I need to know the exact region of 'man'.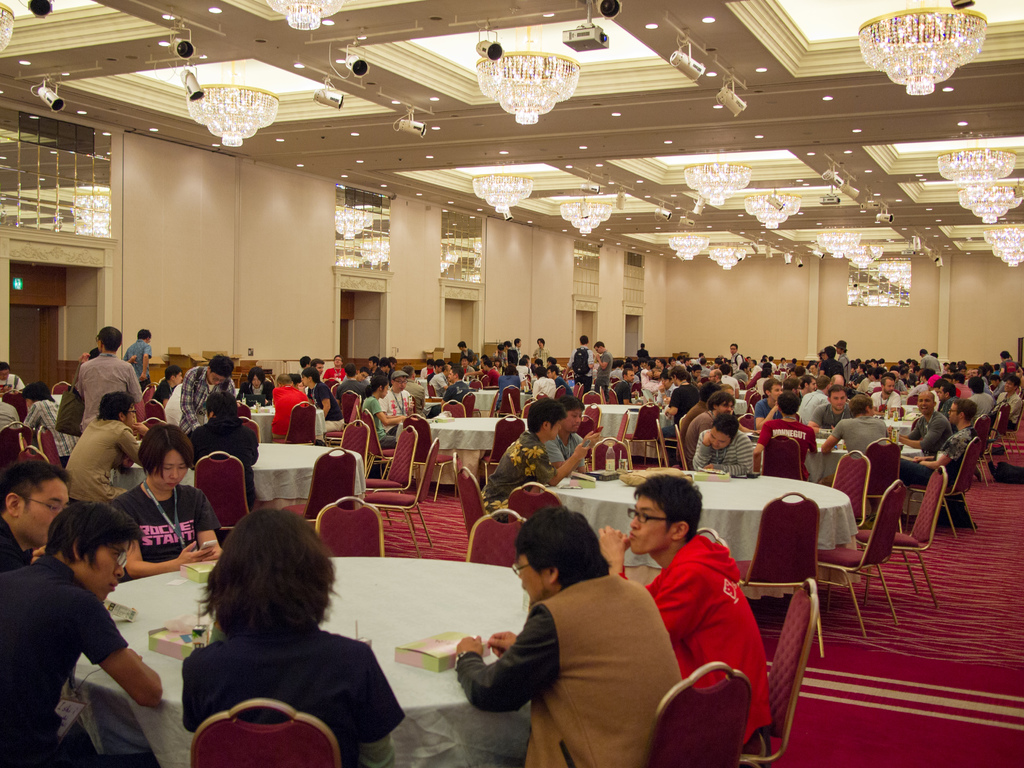
Region: crop(960, 378, 987, 415).
